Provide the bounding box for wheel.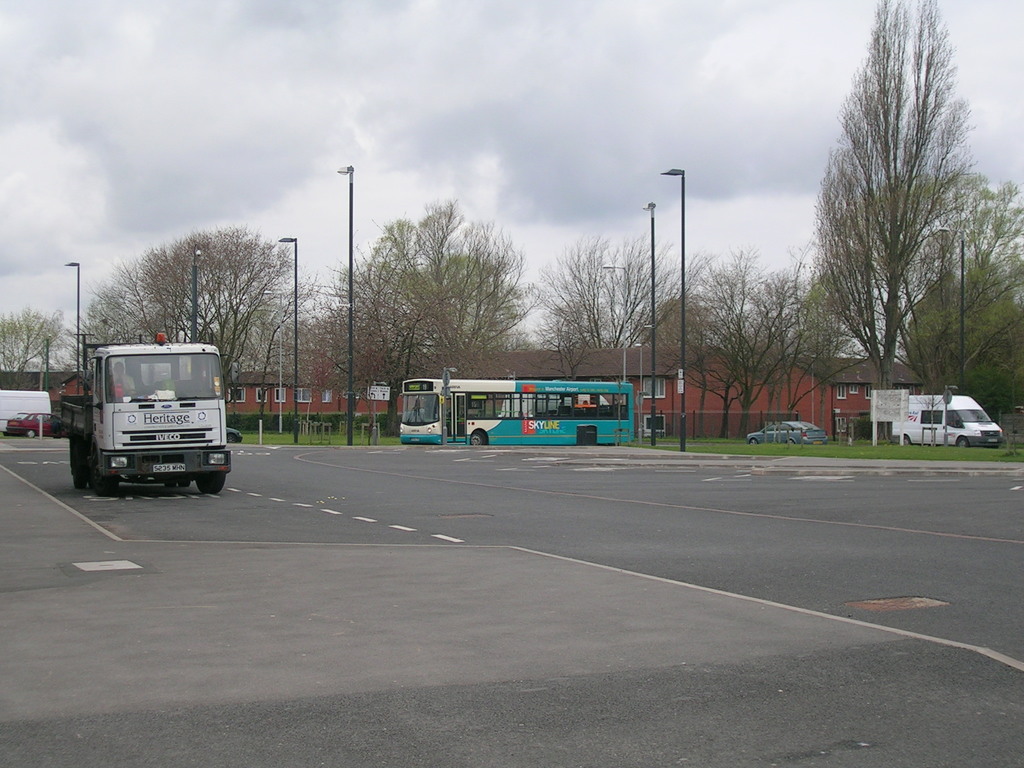
(93, 458, 123, 497).
